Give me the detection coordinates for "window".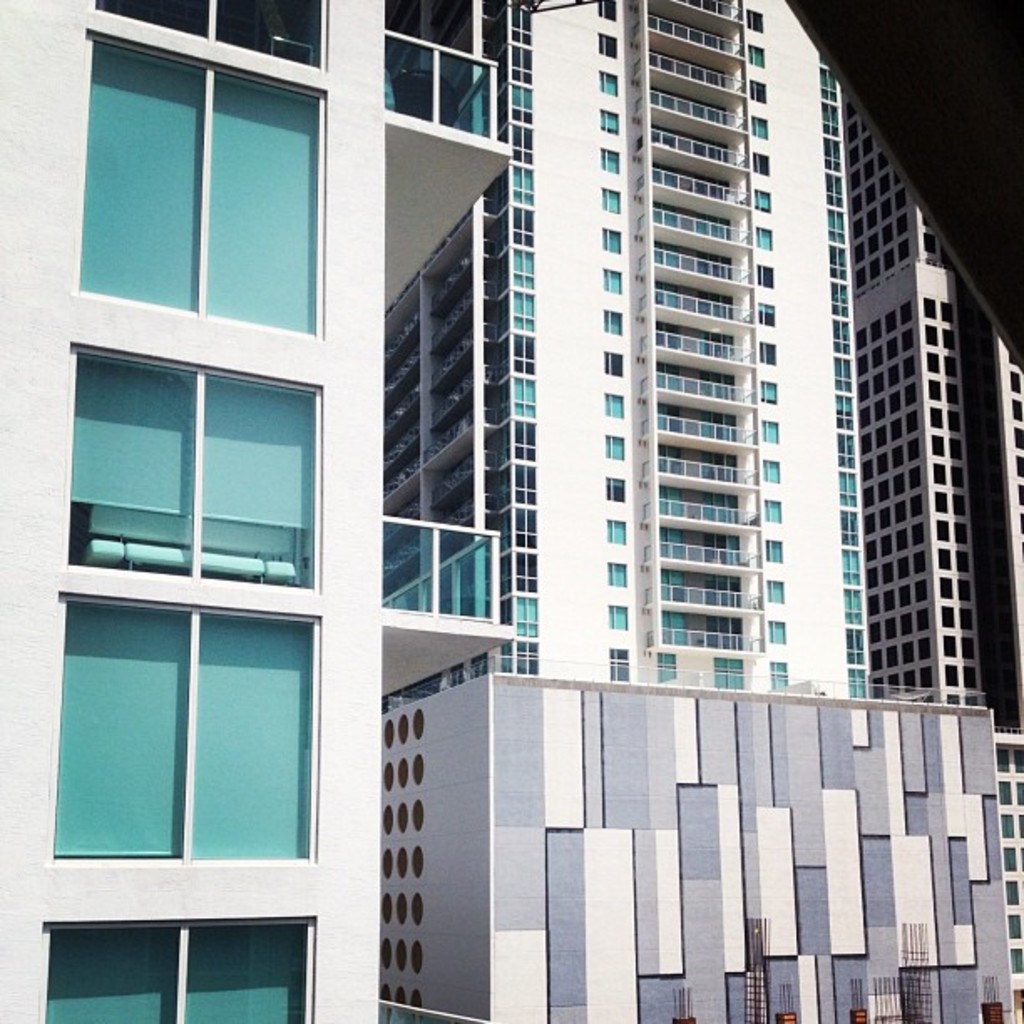
(758, 306, 773, 333).
